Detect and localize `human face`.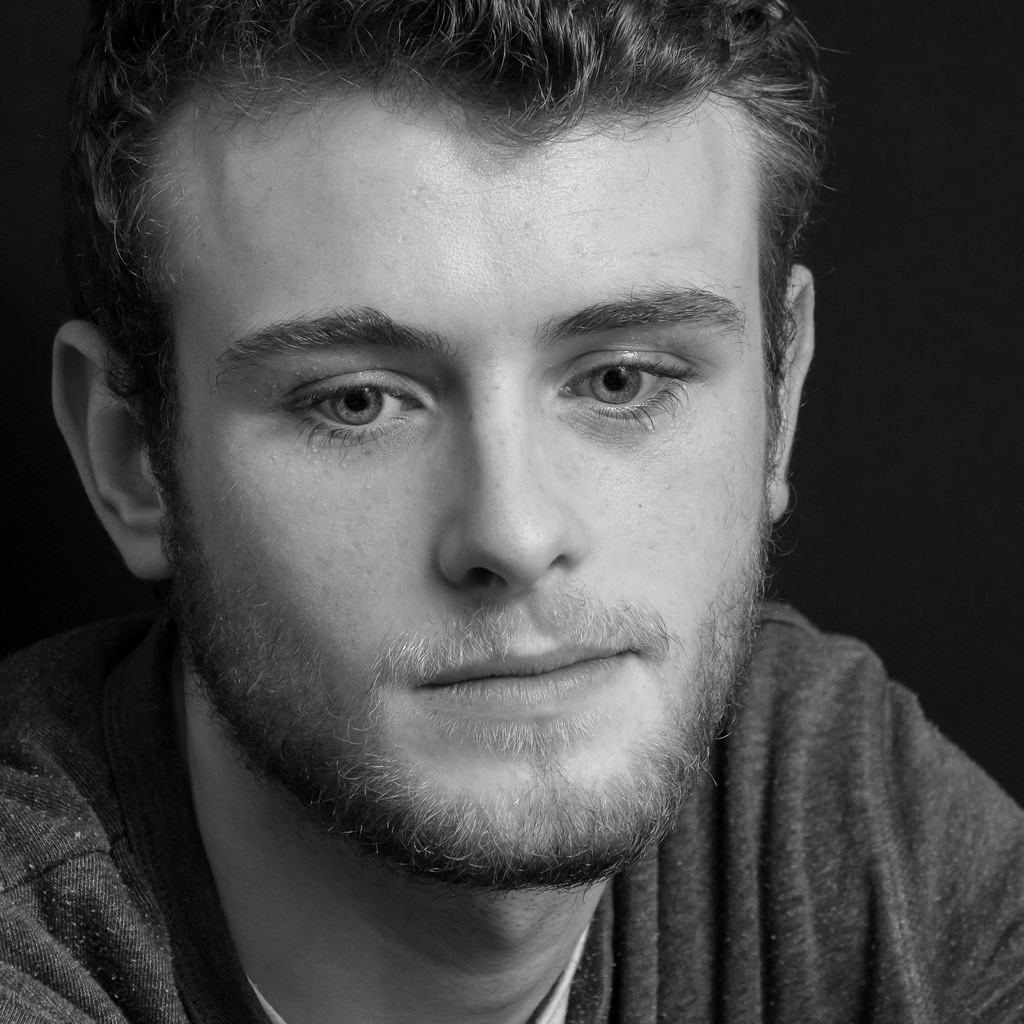
Localized at {"x1": 139, "y1": 68, "x2": 786, "y2": 888}.
